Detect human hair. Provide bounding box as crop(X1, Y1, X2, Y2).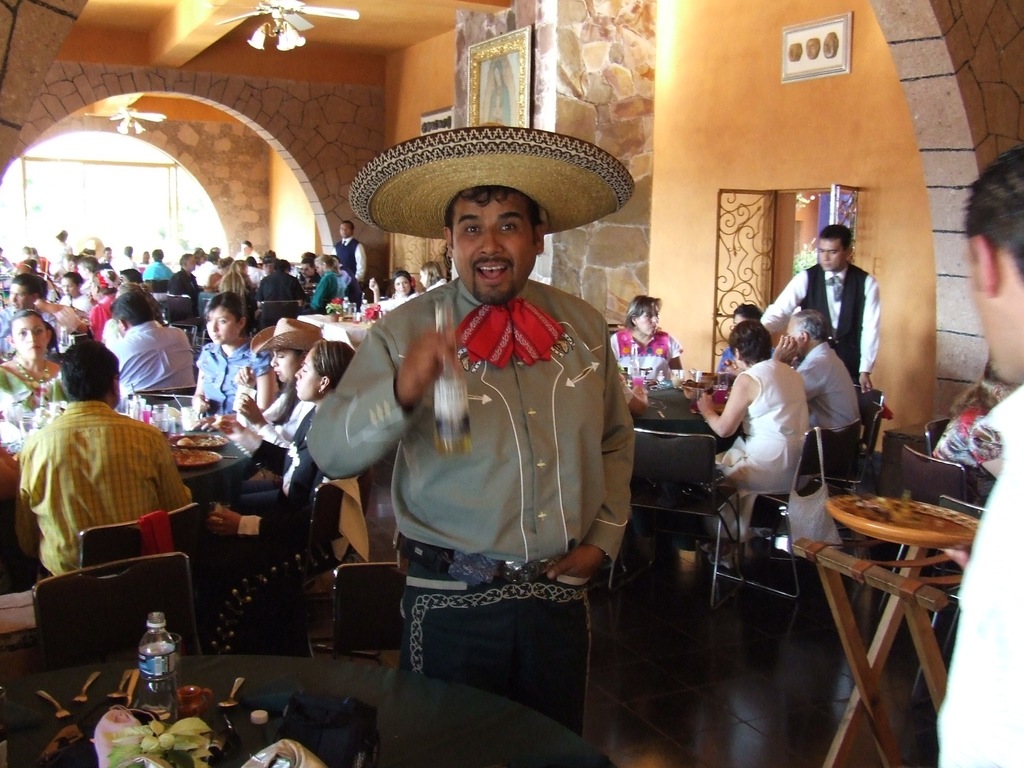
crop(393, 269, 415, 294).
